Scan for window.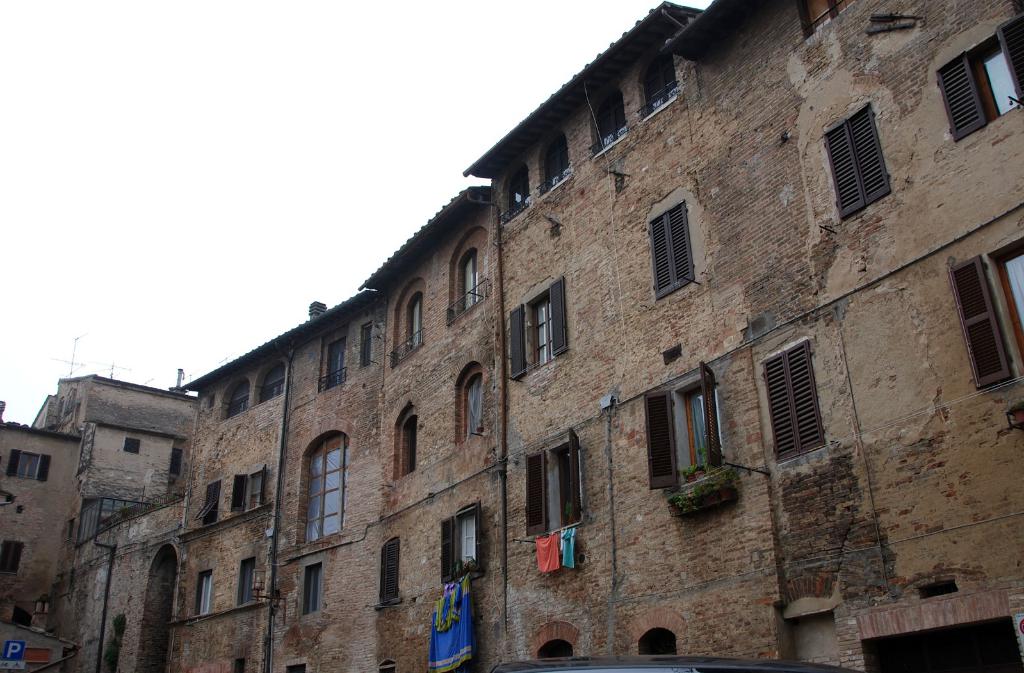
Scan result: (left=302, top=430, right=346, bottom=542).
